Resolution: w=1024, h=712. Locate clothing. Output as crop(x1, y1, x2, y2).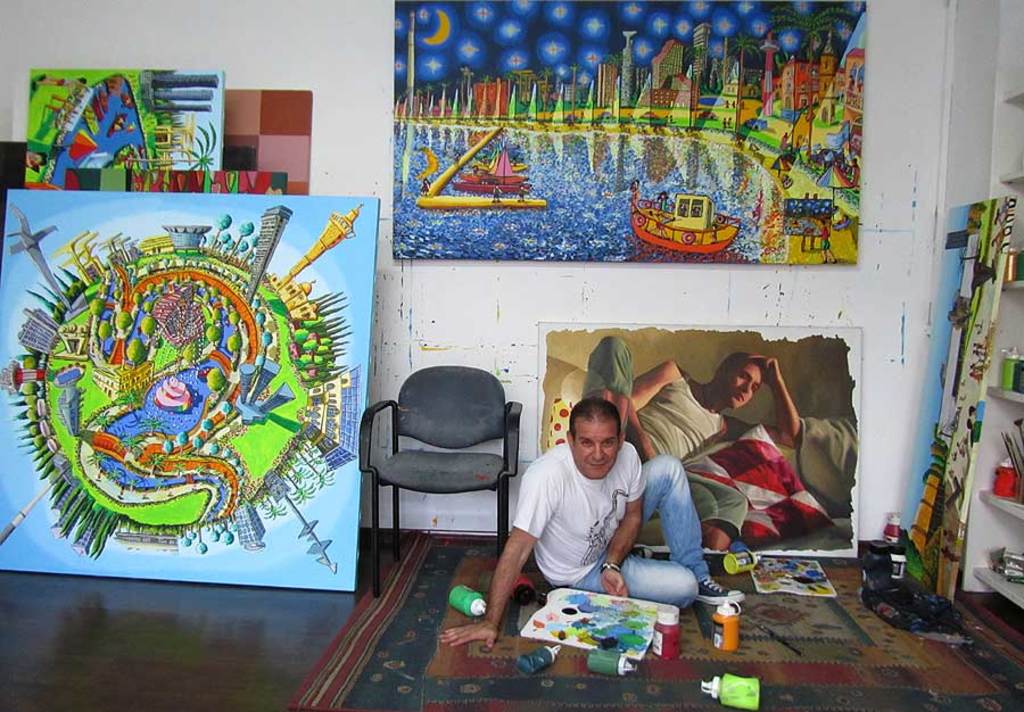
crop(587, 333, 803, 535).
